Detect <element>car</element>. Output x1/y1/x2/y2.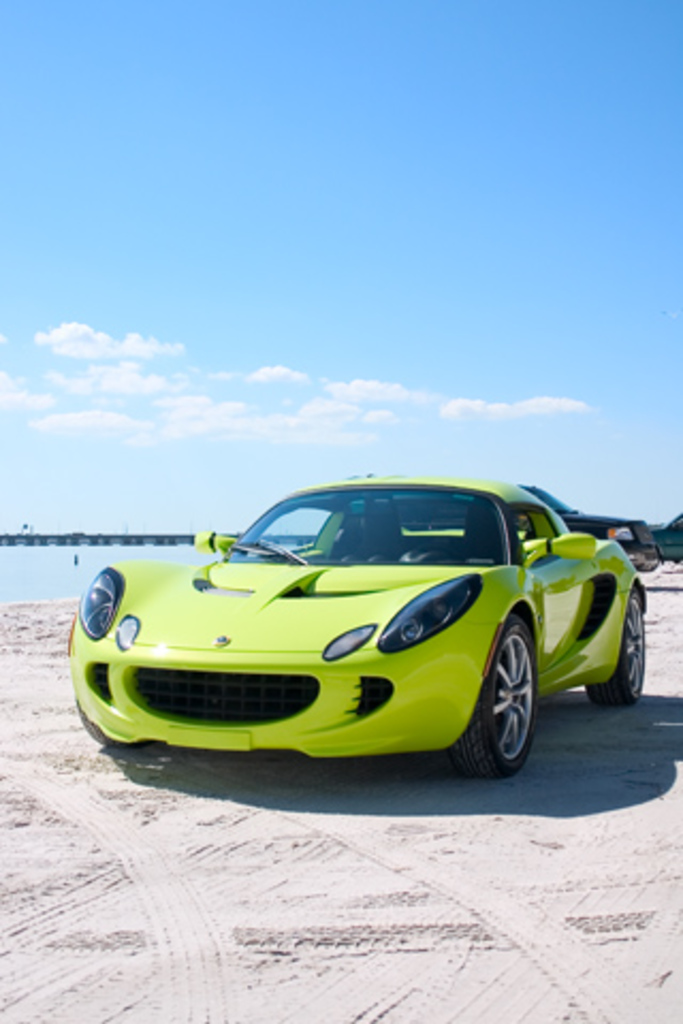
49/476/623/777.
